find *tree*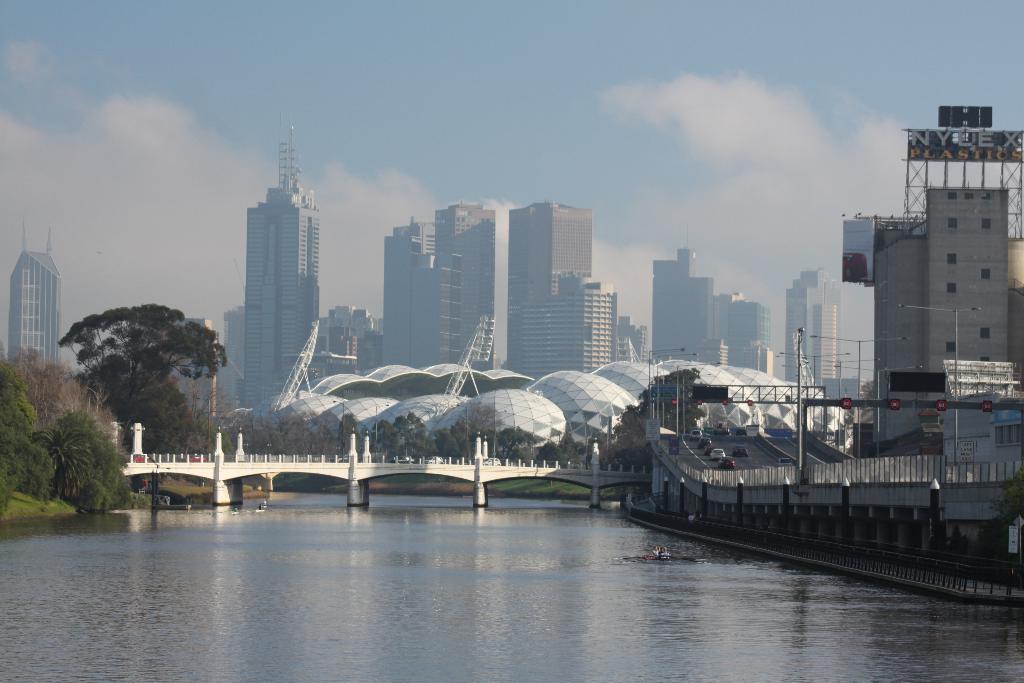
box(472, 404, 500, 438)
